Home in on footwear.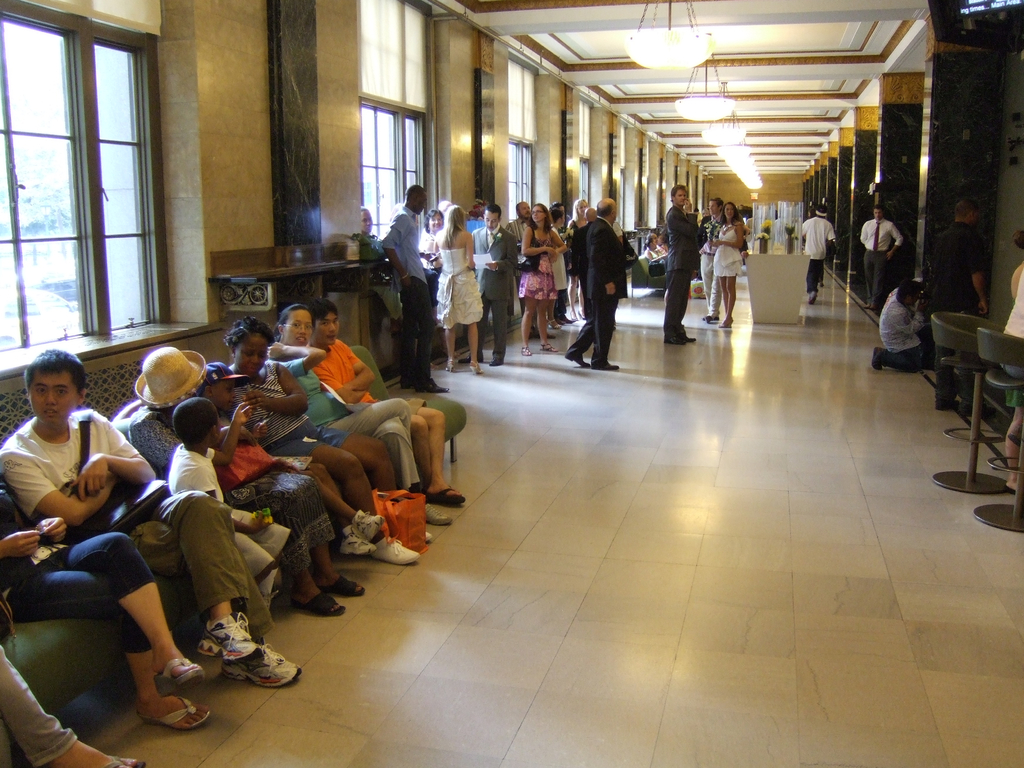
Homed in at [left=665, top=330, right=697, bottom=345].
